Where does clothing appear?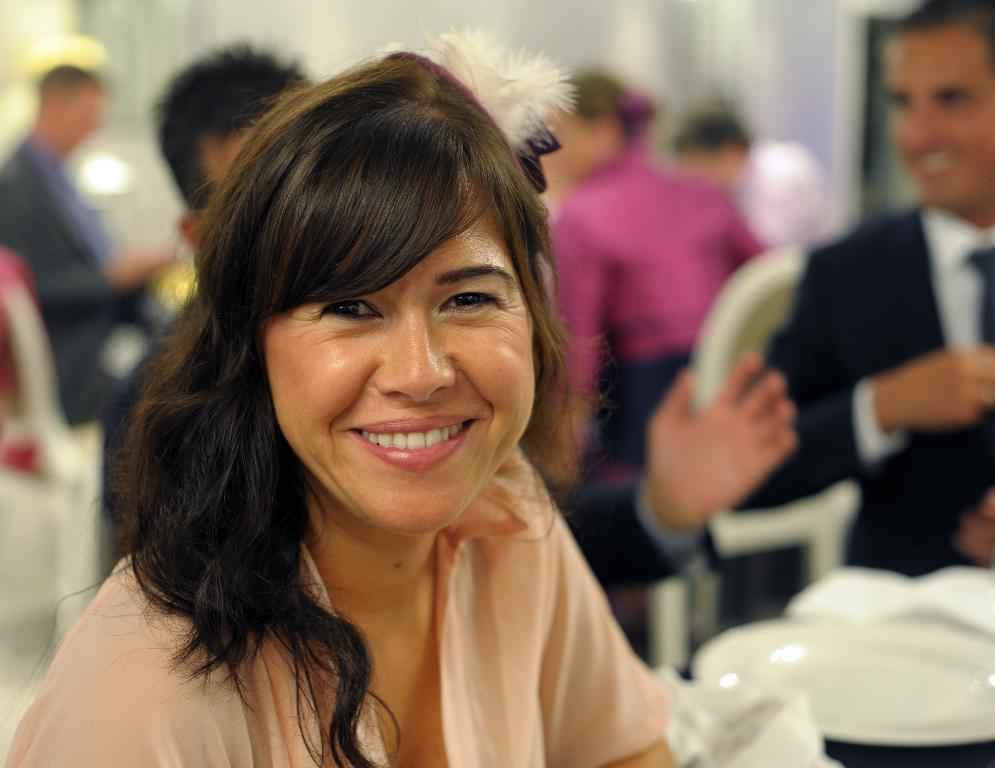
Appears at <bbox>0, 139, 183, 428</bbox>.
